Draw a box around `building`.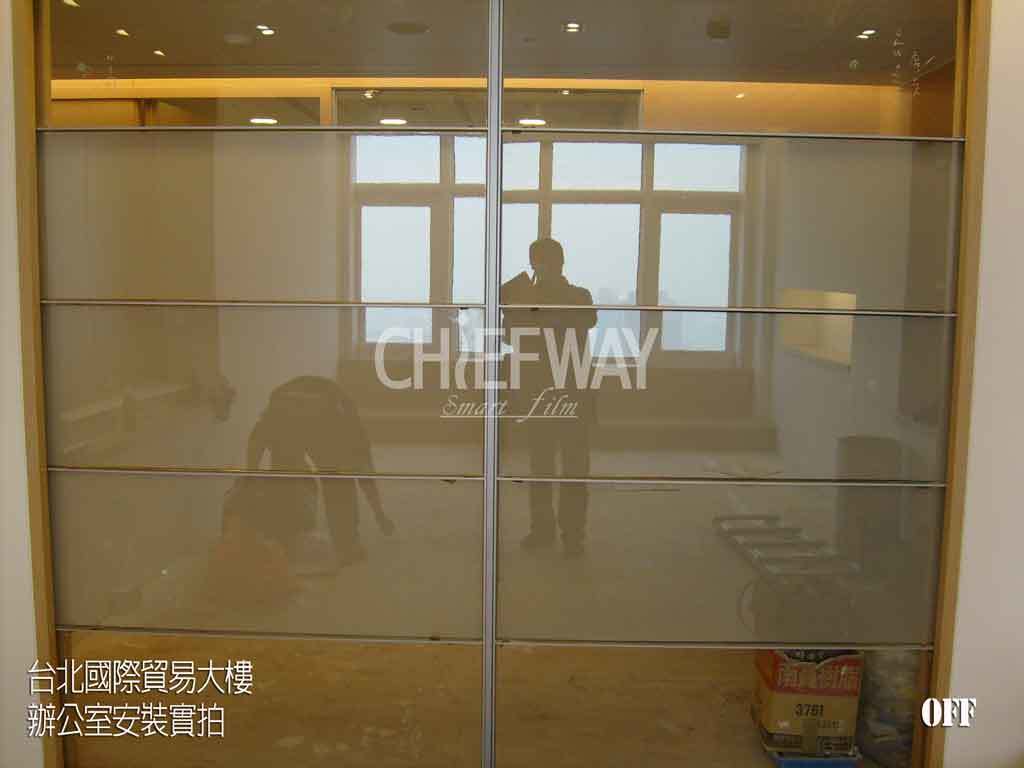
<bbox>0, 0, 1023, 767</bbox>.
